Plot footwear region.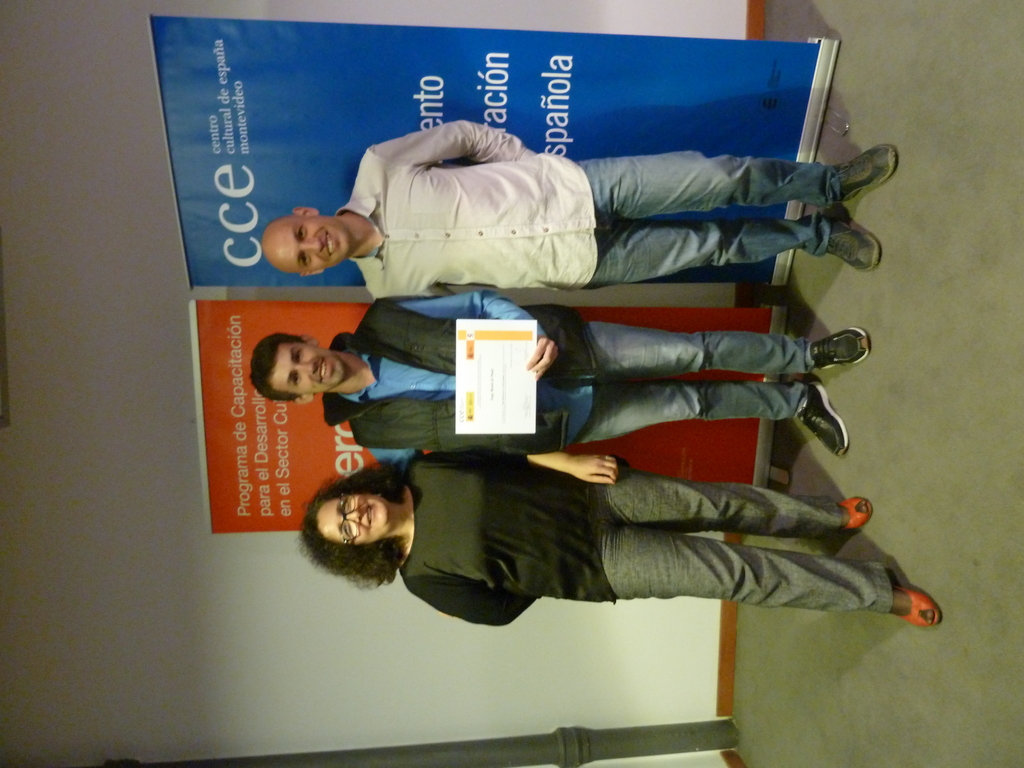
Plotted at 794:387:847:461.
